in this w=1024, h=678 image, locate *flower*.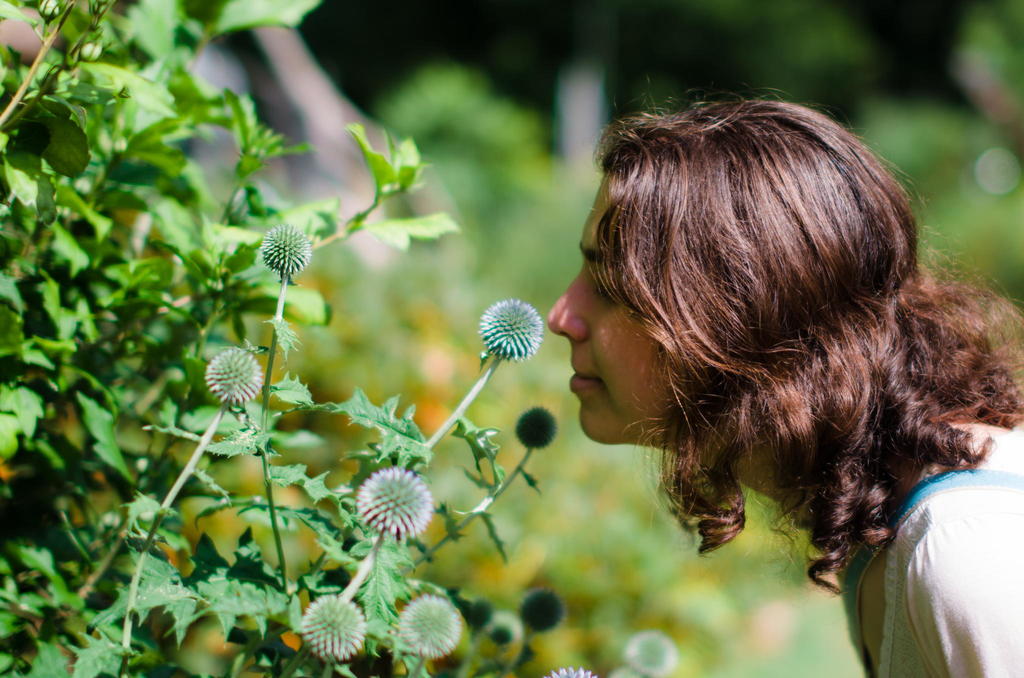
Bounding box: 515/405/559/453.
